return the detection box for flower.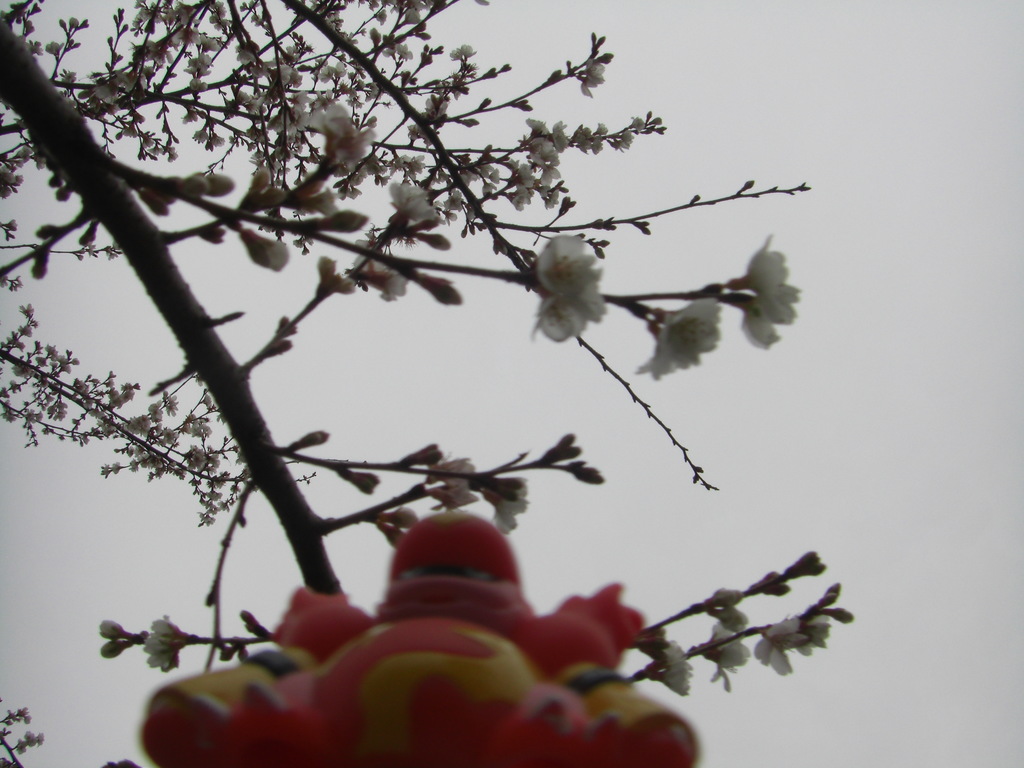
l=415, t=89, r=447, b=125.
